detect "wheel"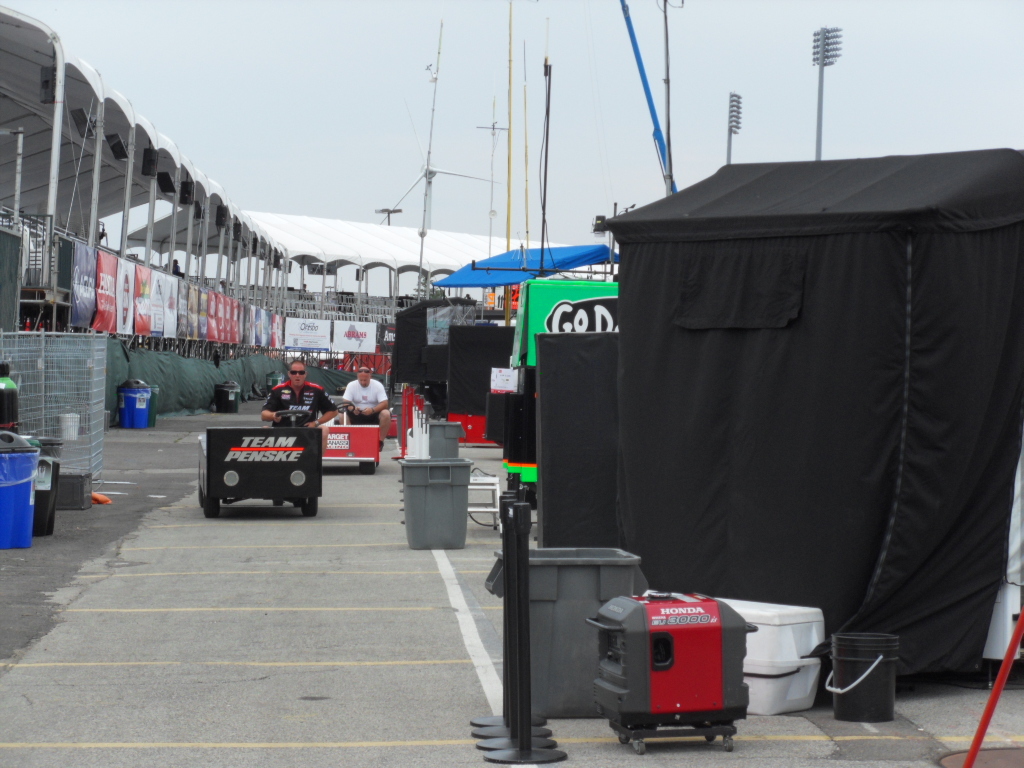
rect(307, 502, 320, 526)
